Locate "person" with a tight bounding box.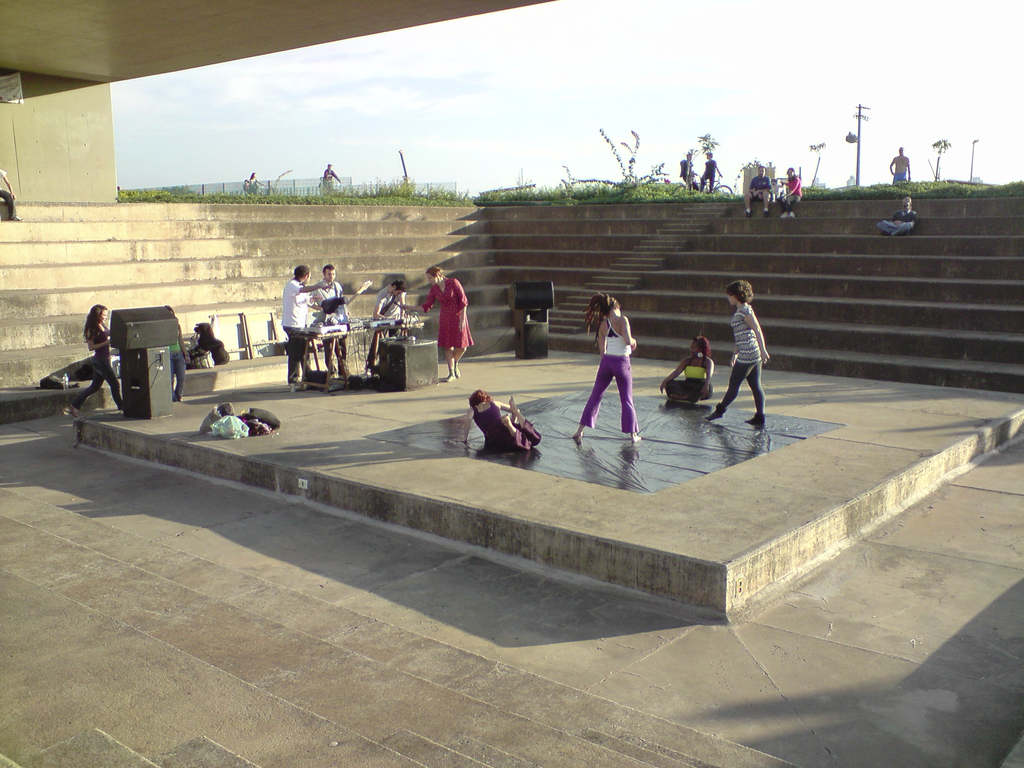
bbox=[660, 334, 717, 400].
